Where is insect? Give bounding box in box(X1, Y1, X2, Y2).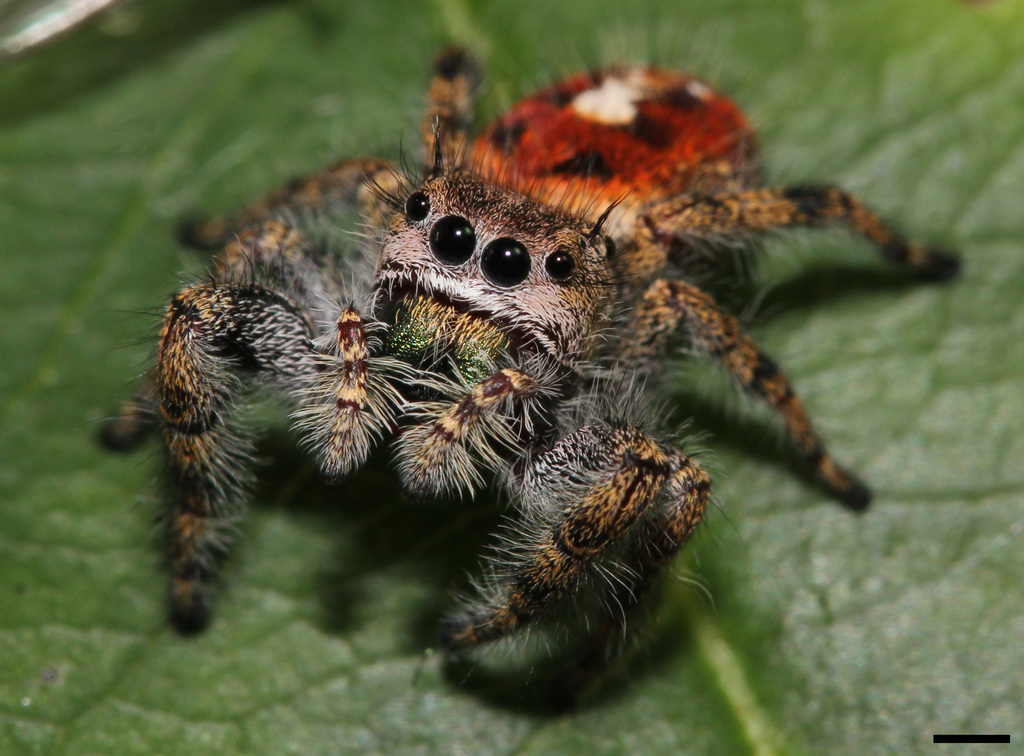
box(86, 29, 970, 684).
